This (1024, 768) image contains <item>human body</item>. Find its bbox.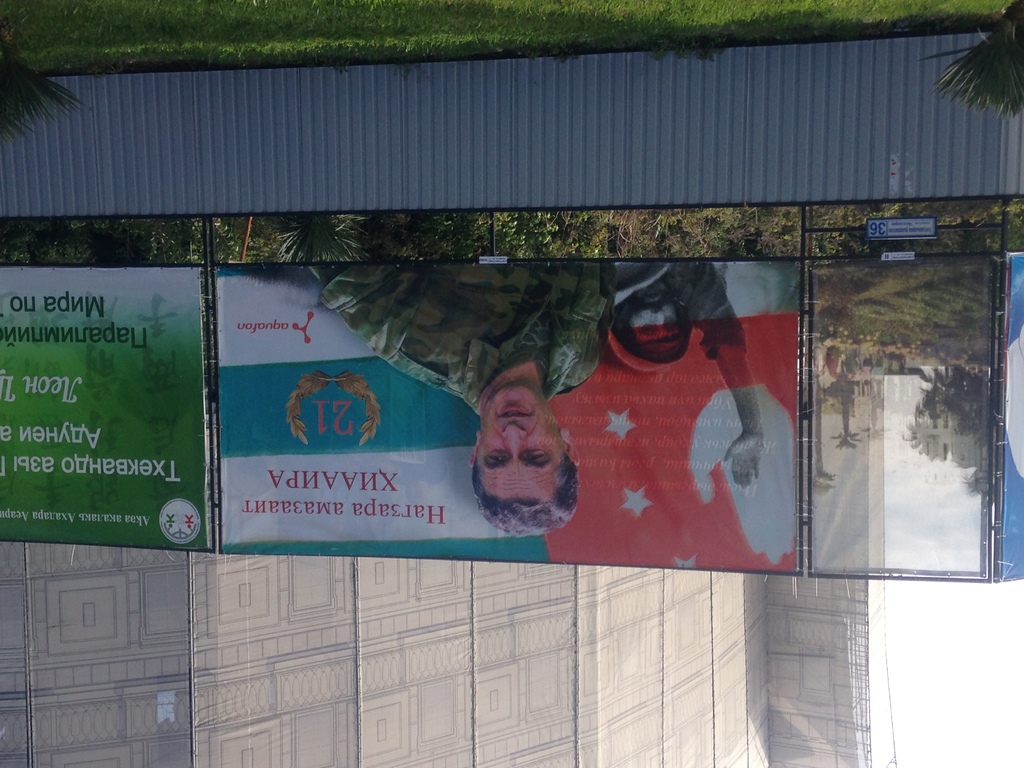
<region>309, 264, 617, 538</region>.
